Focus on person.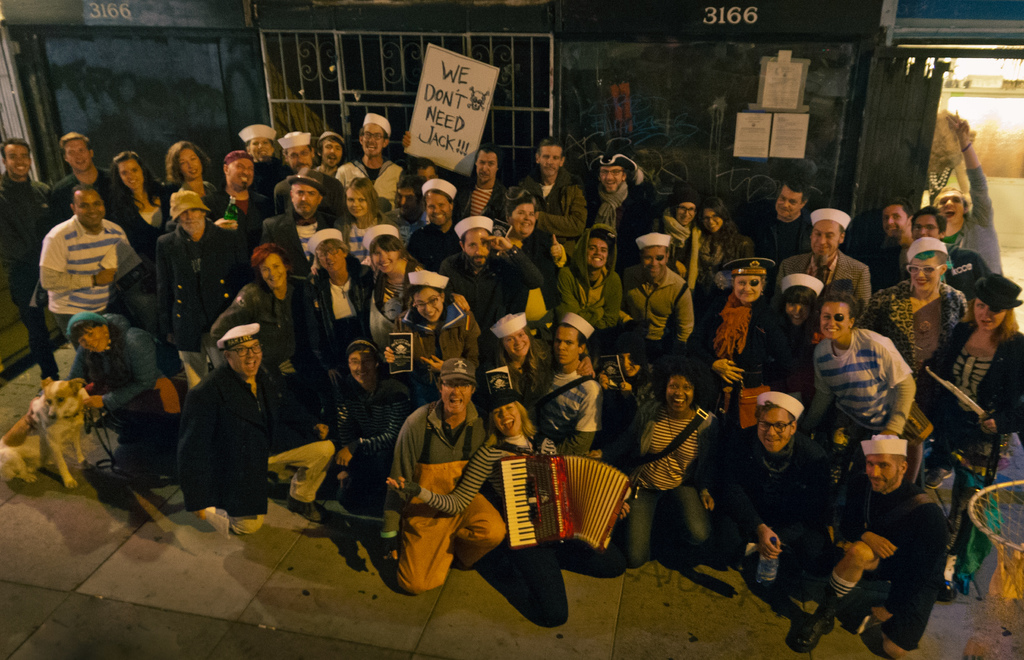
Focused at (382,356,504,594).
